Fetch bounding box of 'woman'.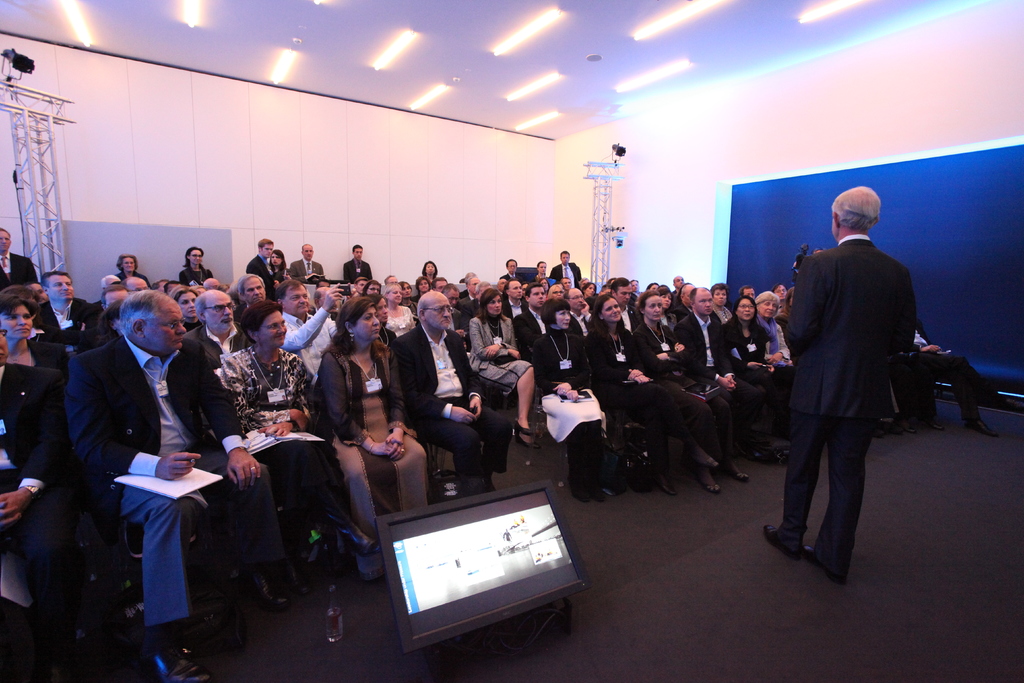
Bbox: x1=535, y1=259, x2=550, y2=280.
